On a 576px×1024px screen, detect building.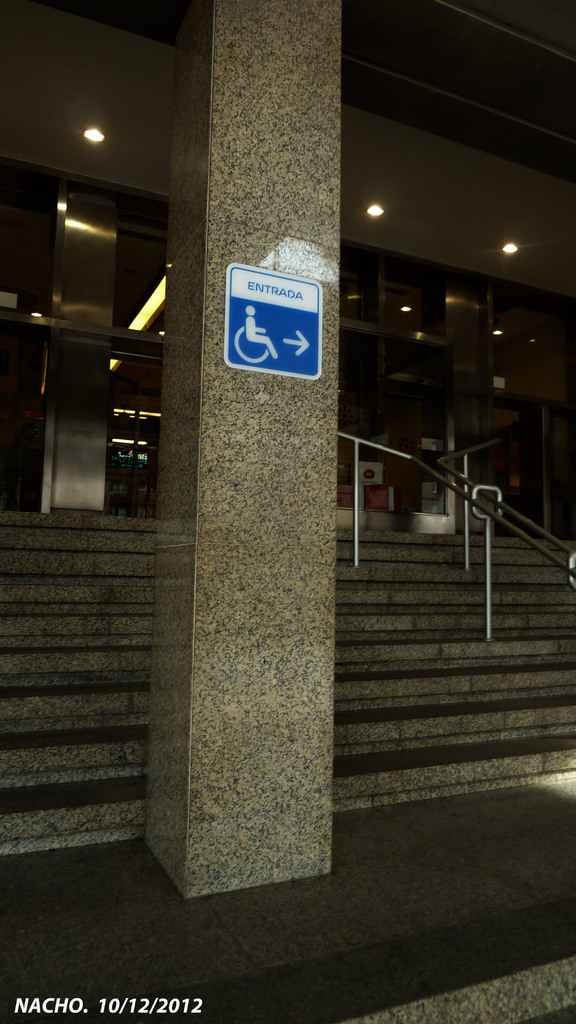
[0, 0, 575, 901].
